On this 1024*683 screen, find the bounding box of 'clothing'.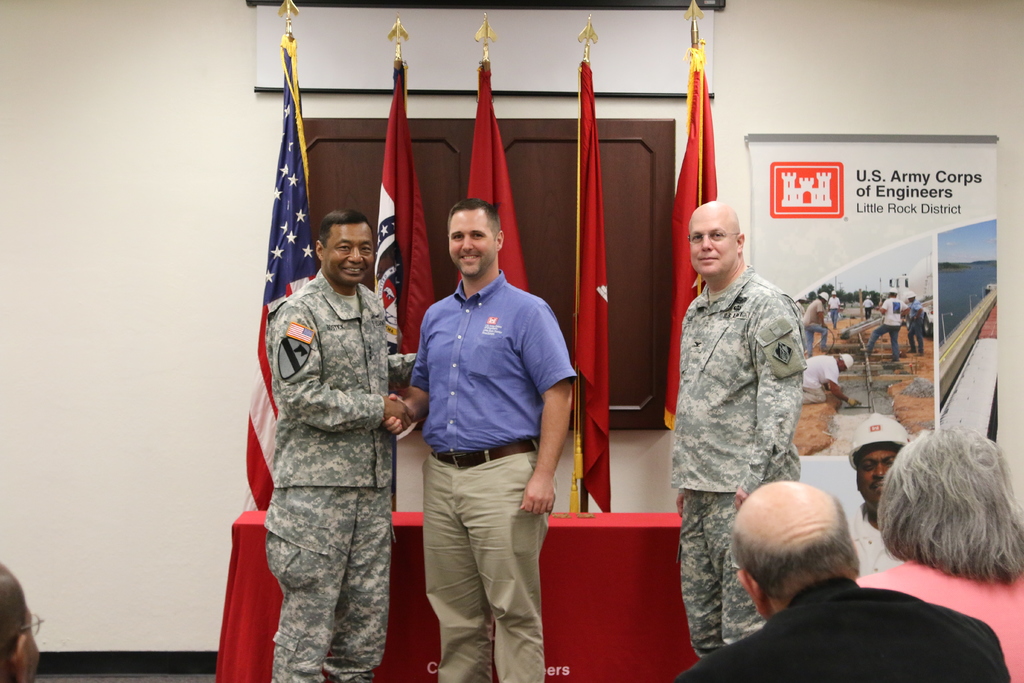
Bounding box: rect(665, 263, 808, 658).
